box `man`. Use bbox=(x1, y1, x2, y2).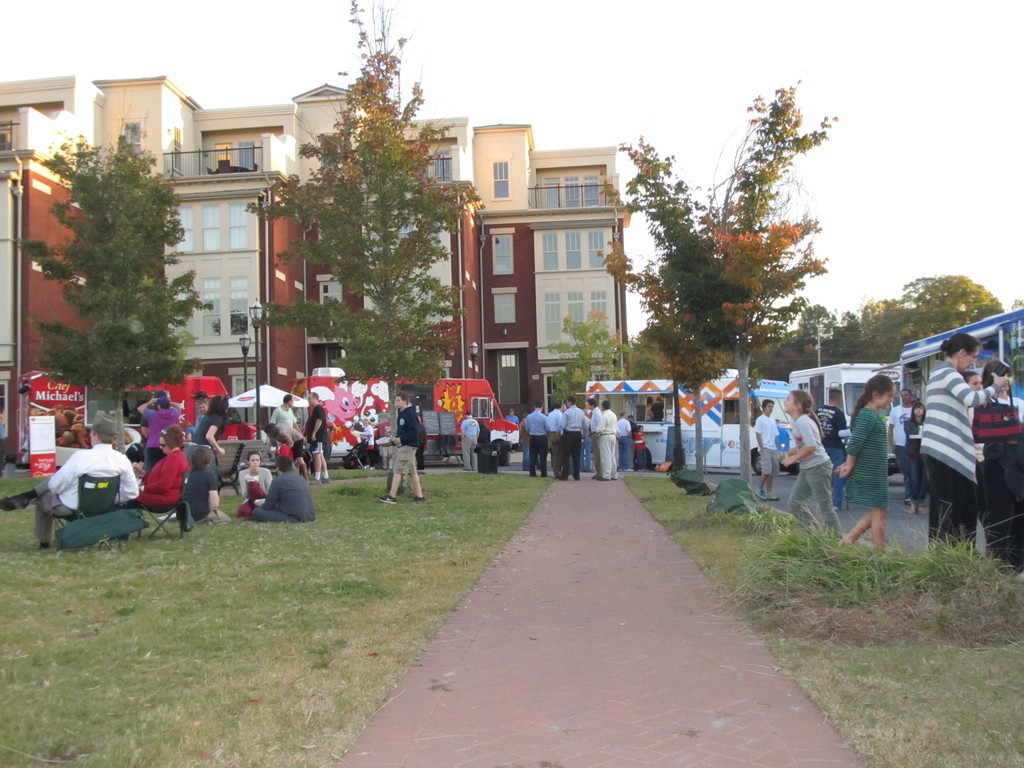
bbox=(135, 393, 177, 471).
